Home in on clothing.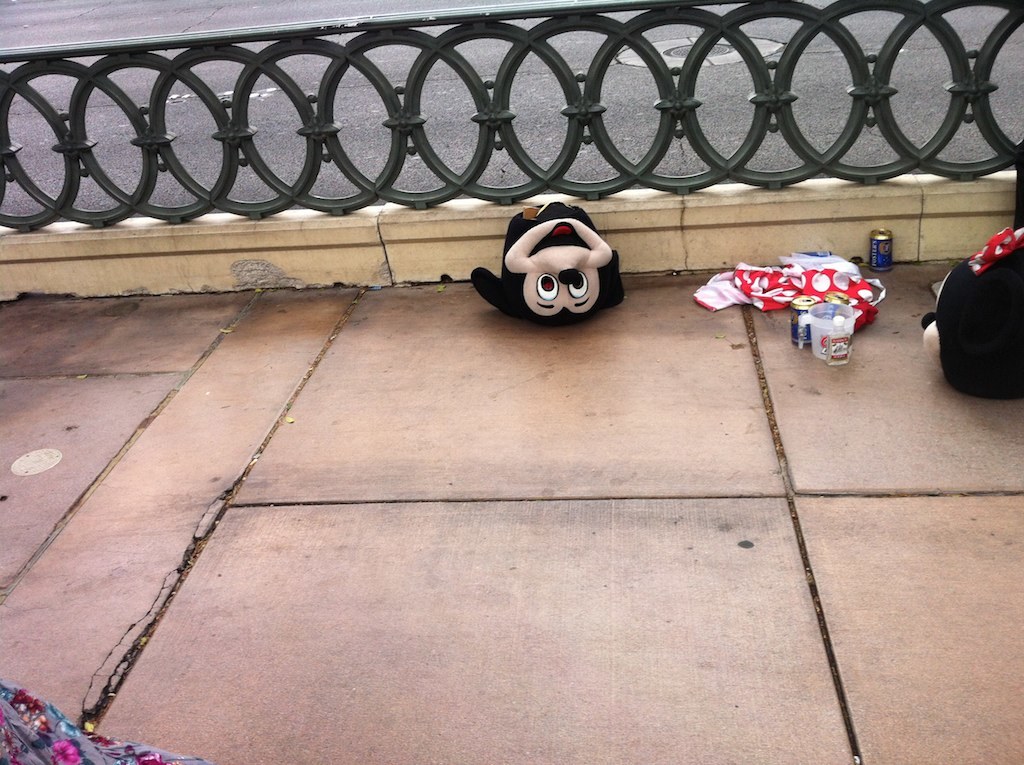
Homed in at (696, 243, 888, 332).
